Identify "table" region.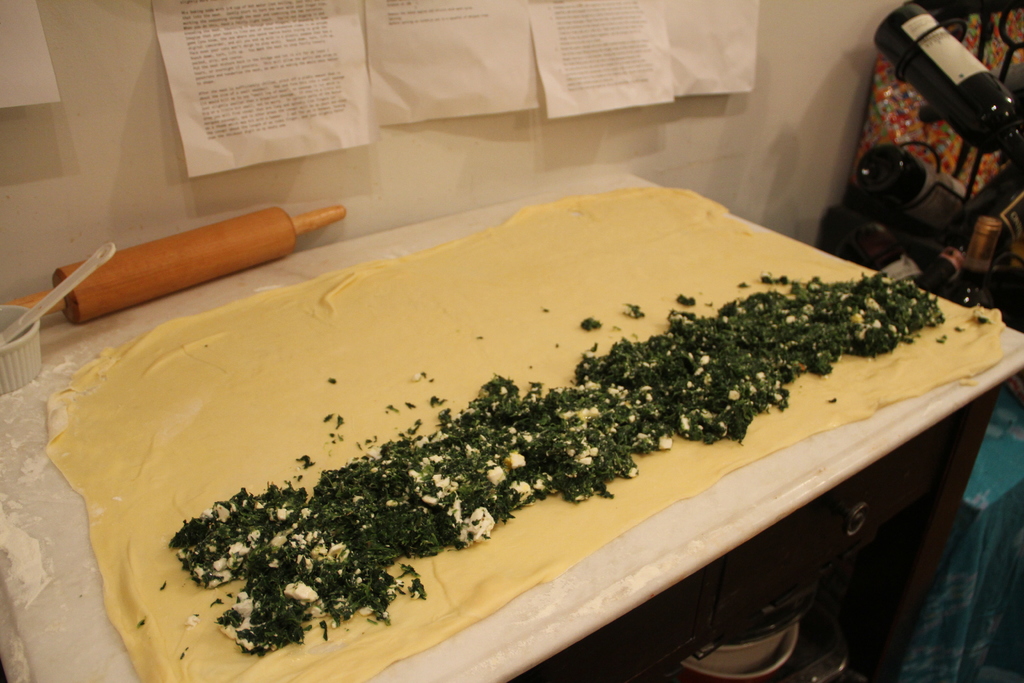
Region: pyautogui.locateOnScreen(0, 170, 1023, 682).
